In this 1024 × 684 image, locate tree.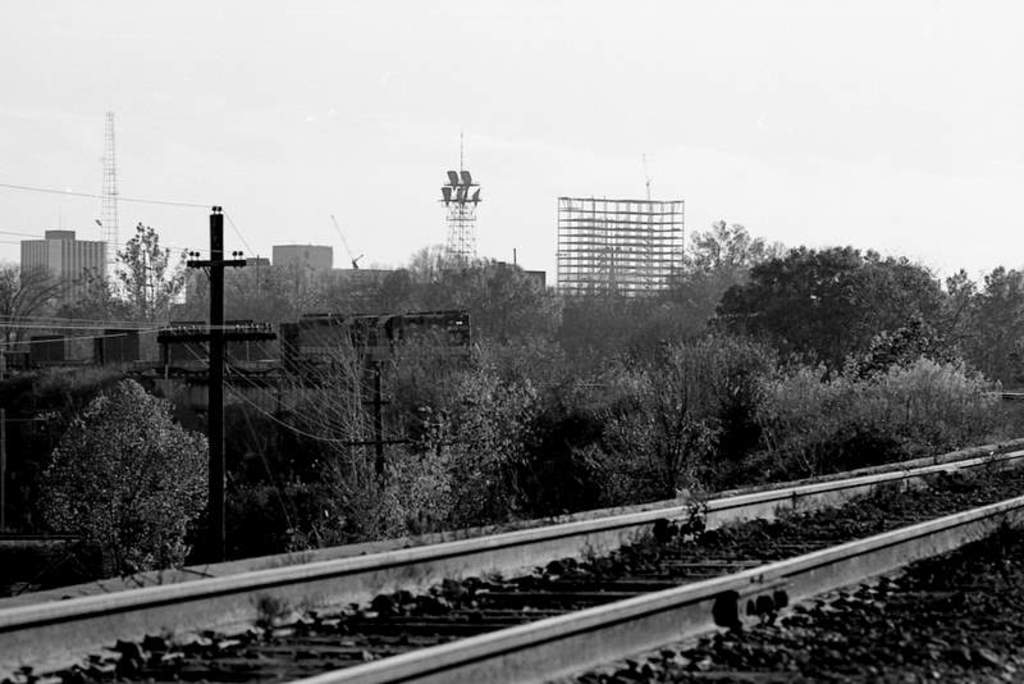
Bounding box: BBox(214, 246, 342, 336).
